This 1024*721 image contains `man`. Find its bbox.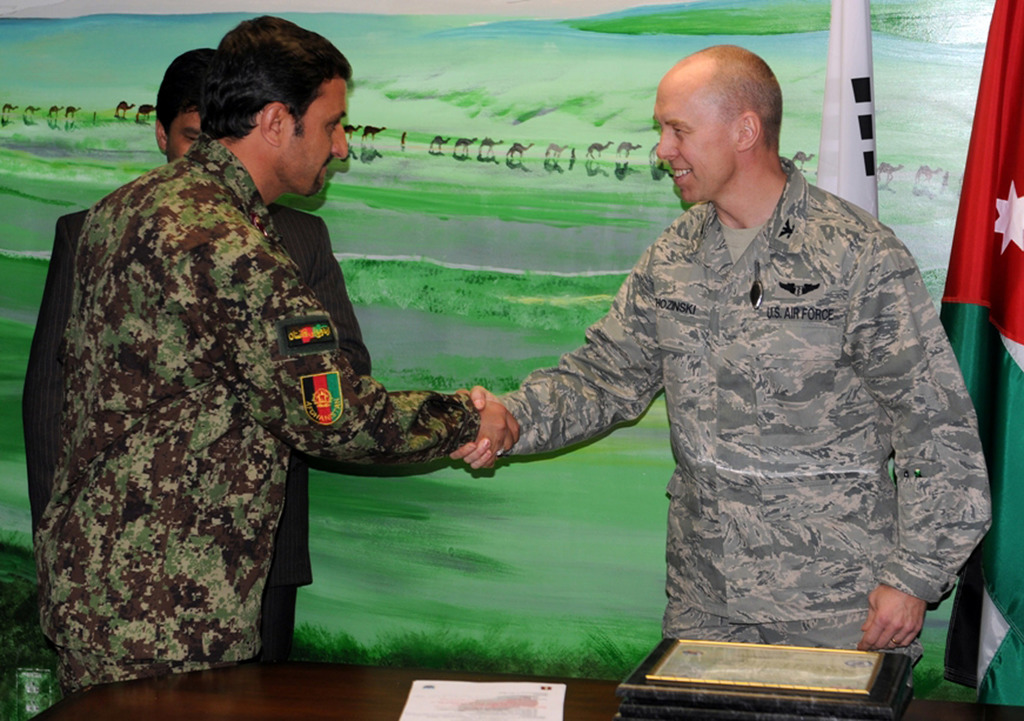
[31,12,525,691].
